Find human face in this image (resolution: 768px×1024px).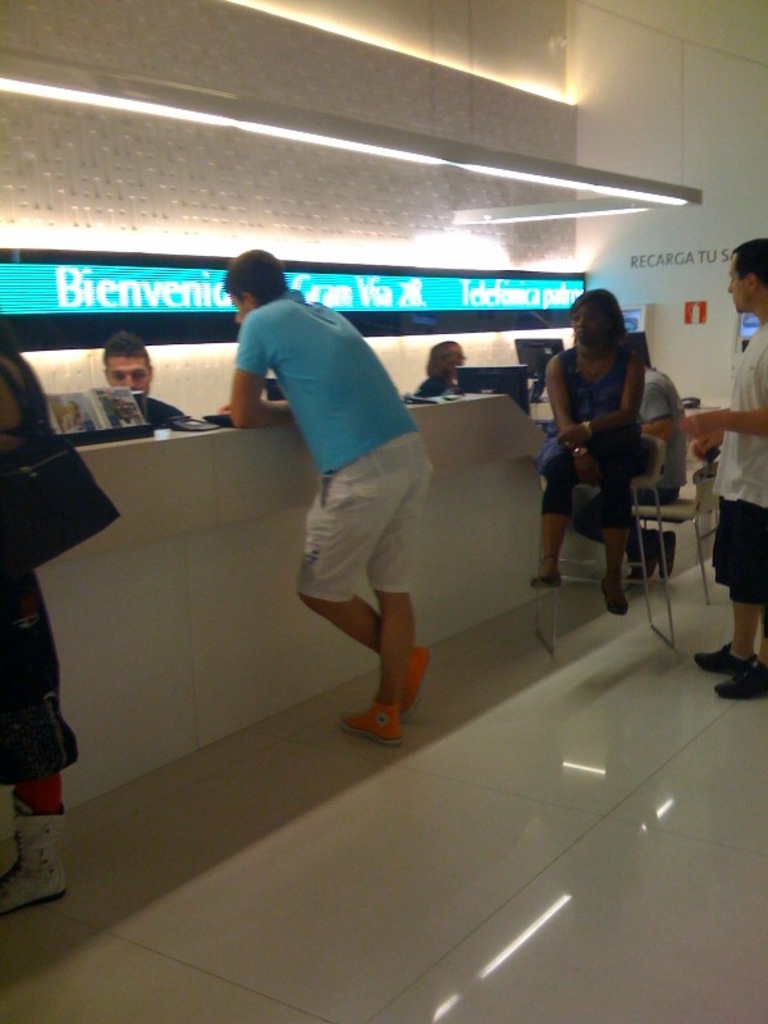
l=728, t=251, r=749, b=311.
